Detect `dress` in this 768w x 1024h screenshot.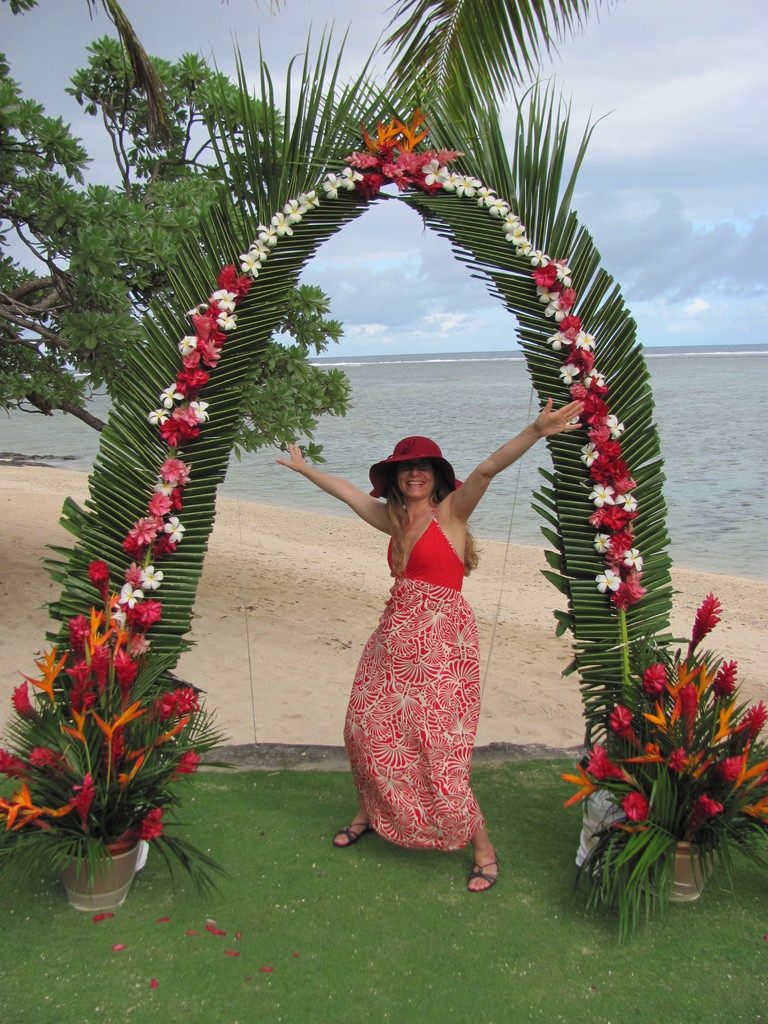
Detection: {"left": 346, "top": 498, "right": 483, "bottom": 853}.
